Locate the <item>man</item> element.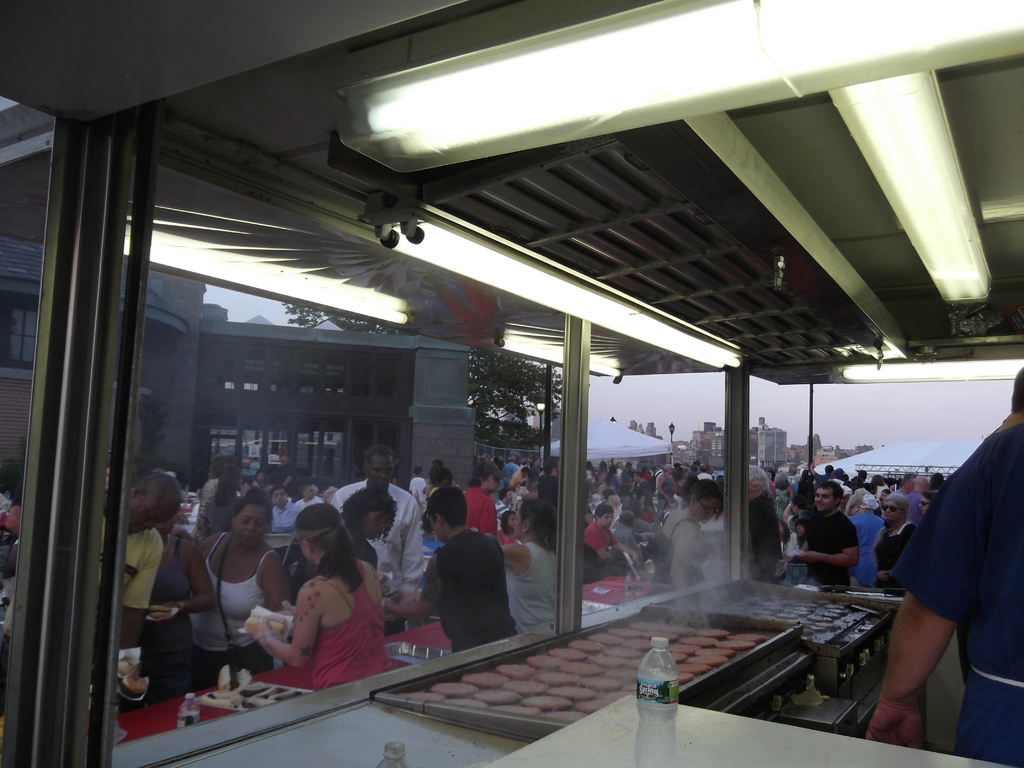
Element bbox: (293,484,324,512).
